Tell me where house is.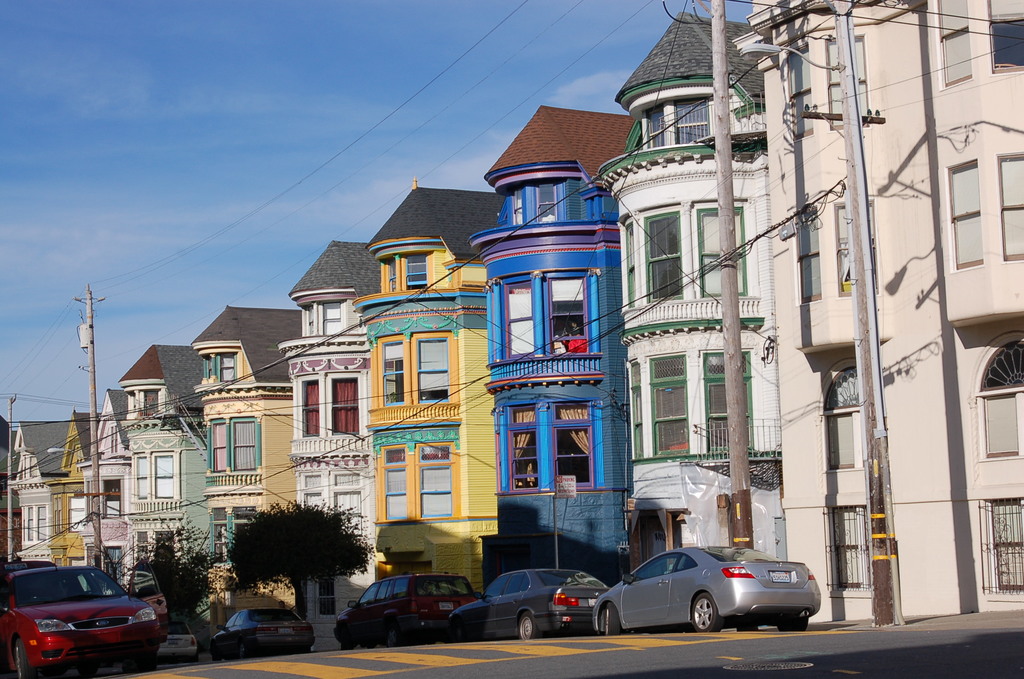
house is at left=48, top=412, right=97, bottom=580.
